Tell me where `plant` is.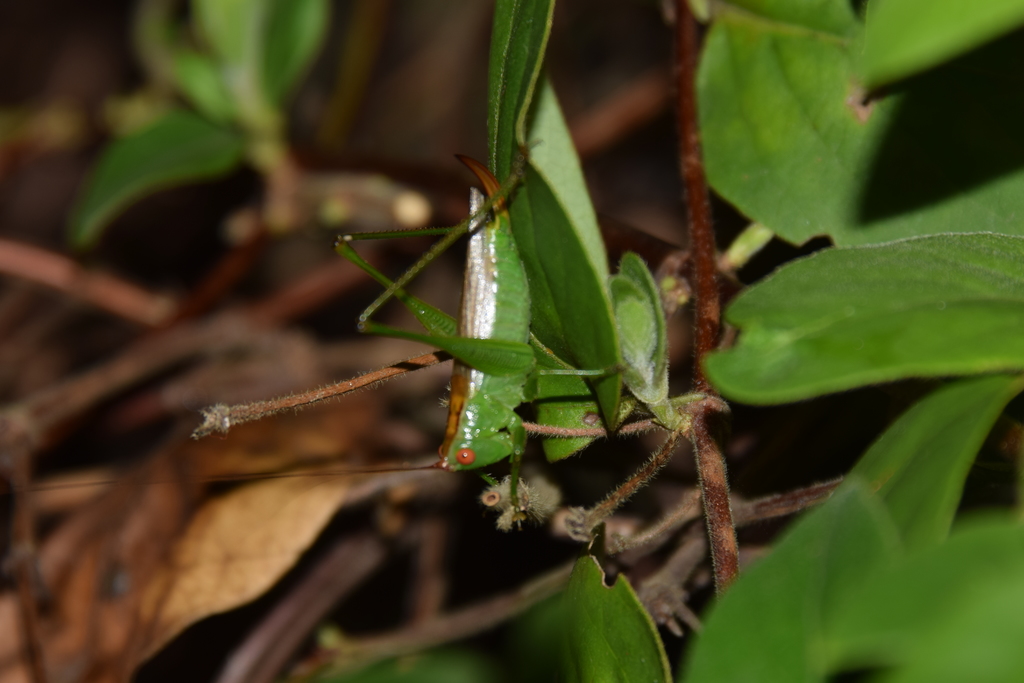
`plant` is at l=63, t=0, r=428, b=253.
